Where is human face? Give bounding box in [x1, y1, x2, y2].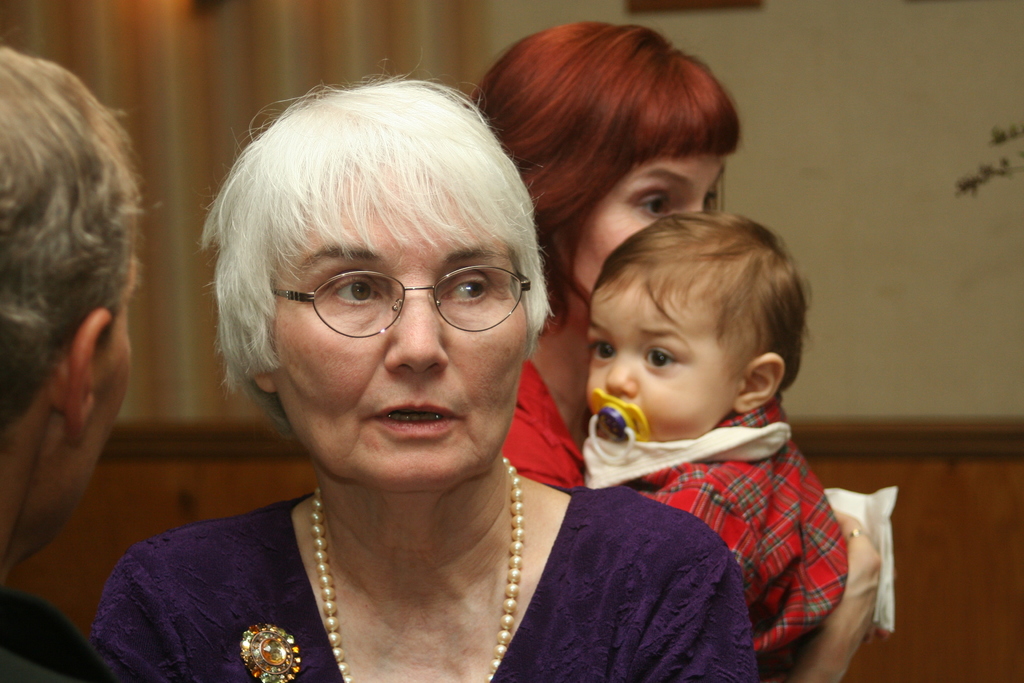
[278, 217, 528, 495].
